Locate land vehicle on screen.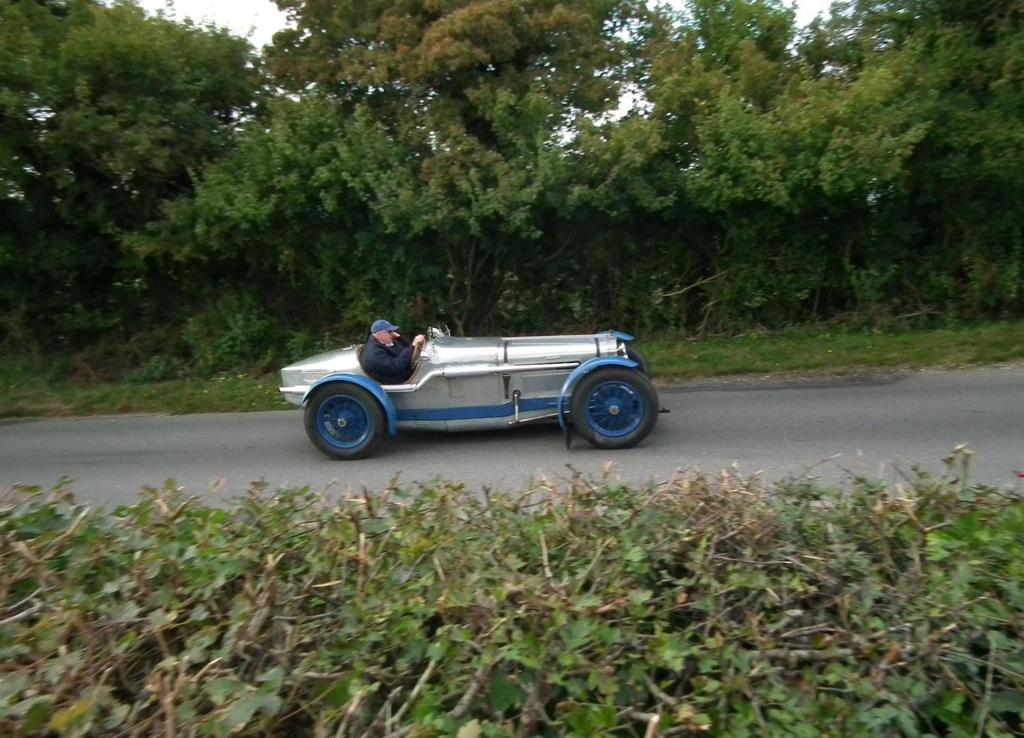
On screen at <region>288, 310, 686, 458</region>.
